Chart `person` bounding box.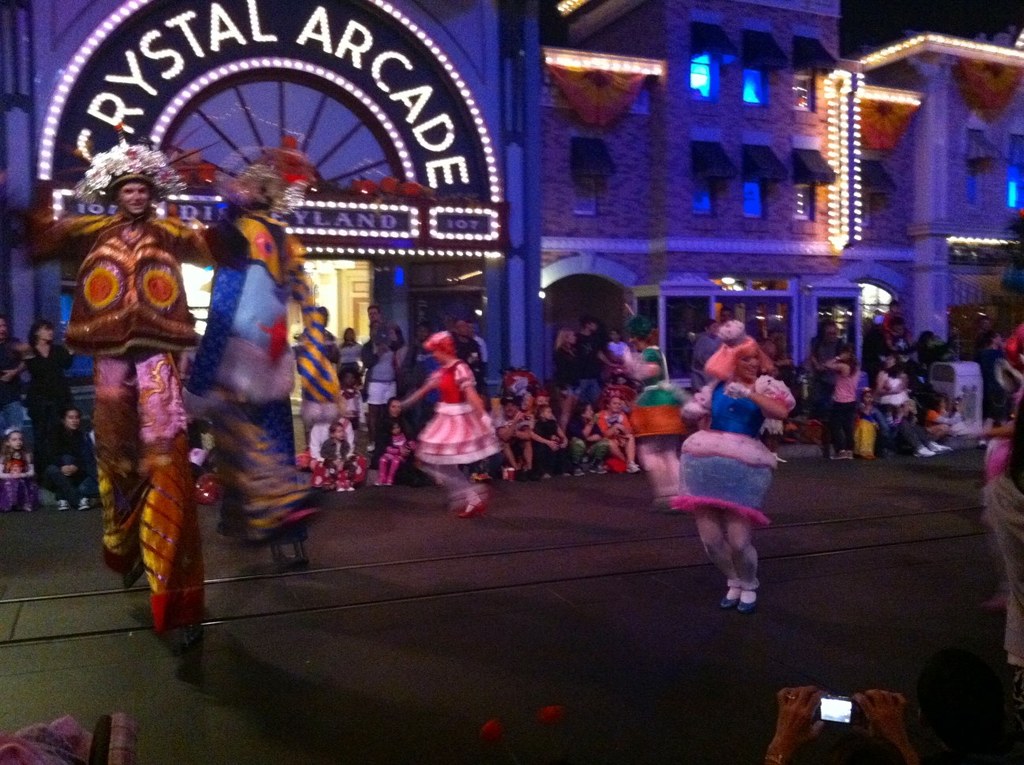
Charted: box(16, 318, 73, 424).
